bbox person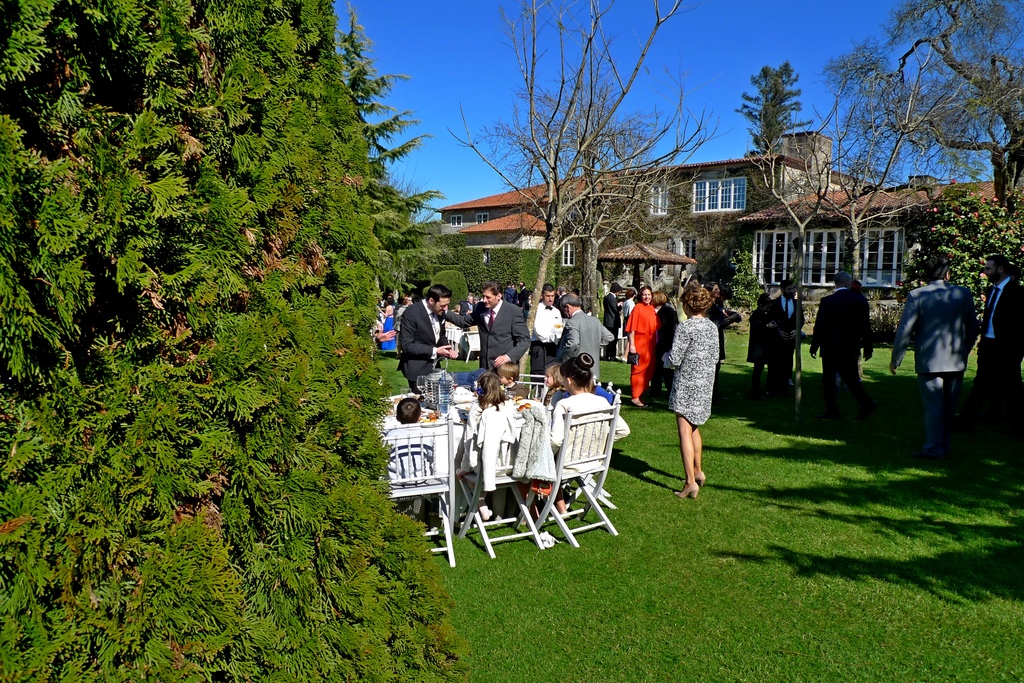
(left=973, top=255, right=1023, bottom=451)
